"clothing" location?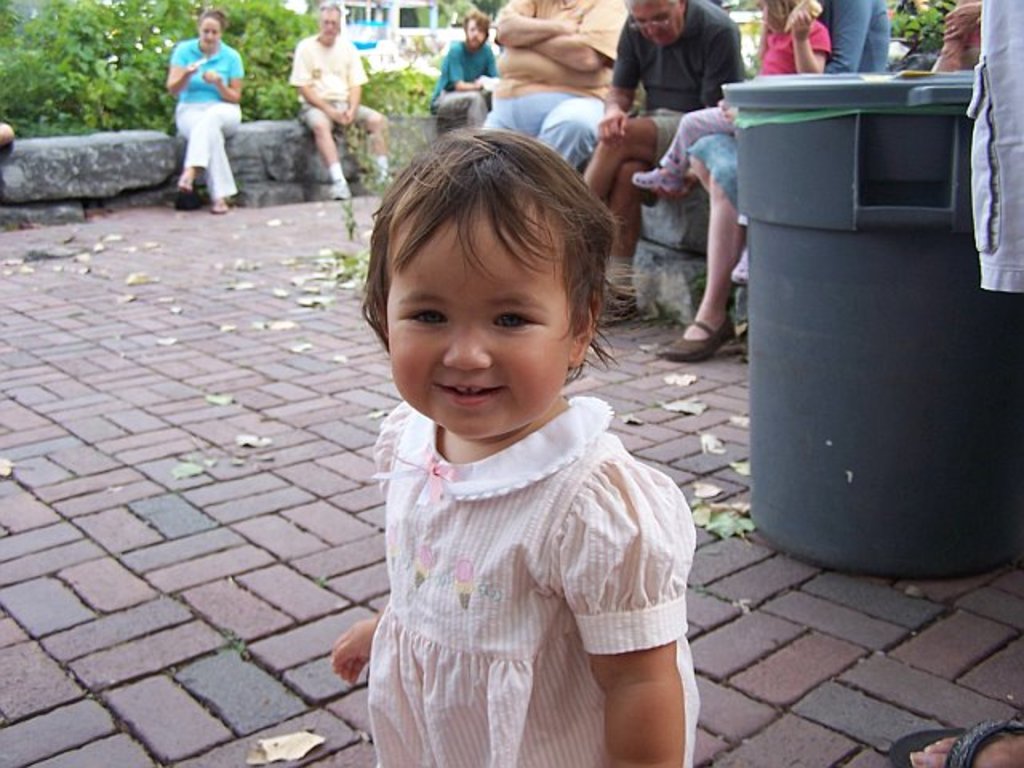
BBox(438, 35, 498, 123)
